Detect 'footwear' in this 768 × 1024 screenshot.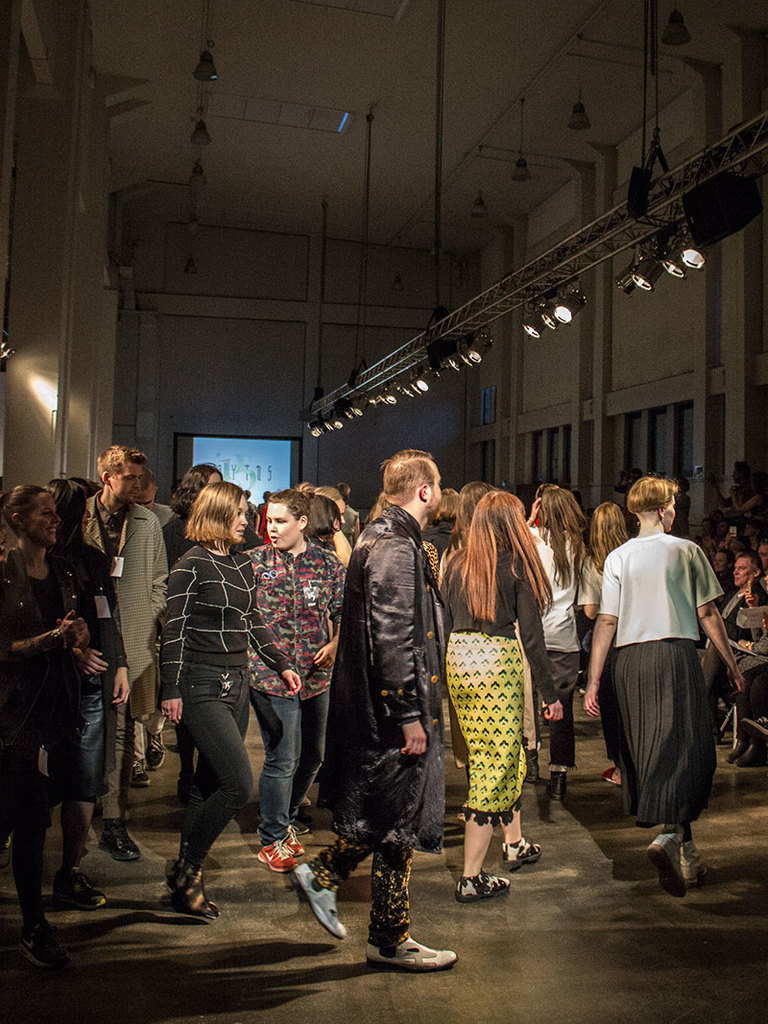
Detection: box=[452, 869, 513, 897].
